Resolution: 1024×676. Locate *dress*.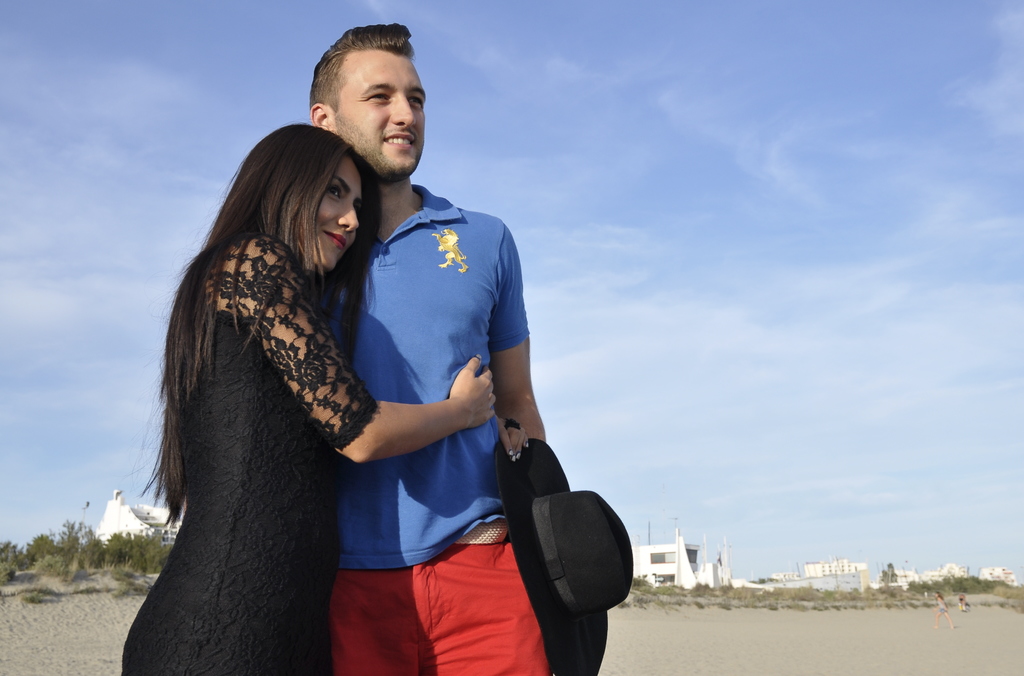
Rect(123, 237, 378, 675).
